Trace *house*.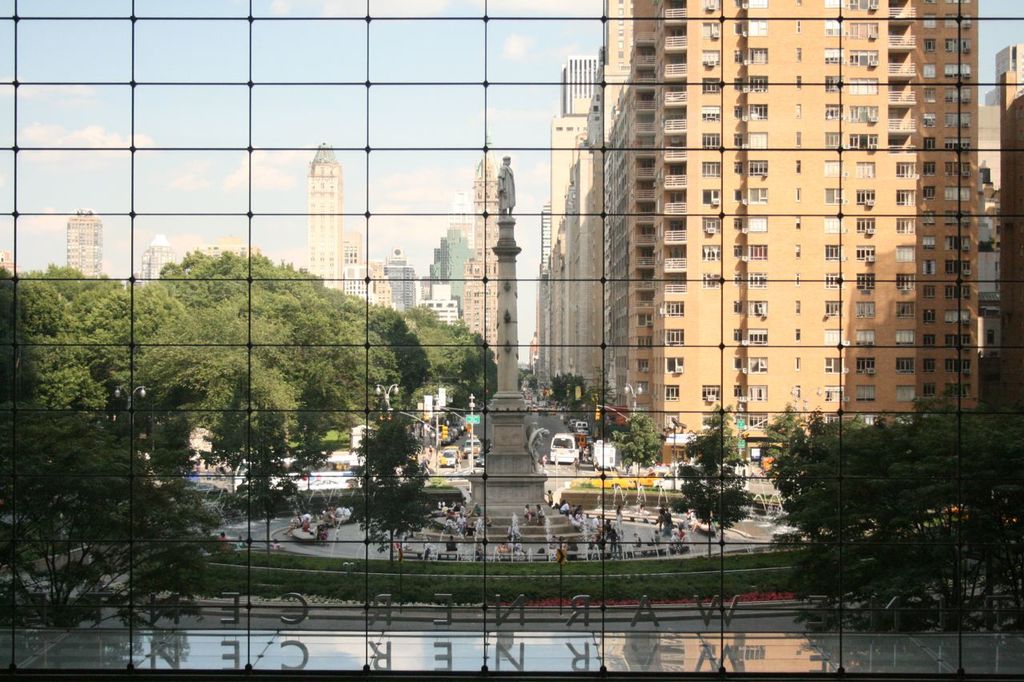
Traced to (left=58, top=208, right=110, bottom=279).
